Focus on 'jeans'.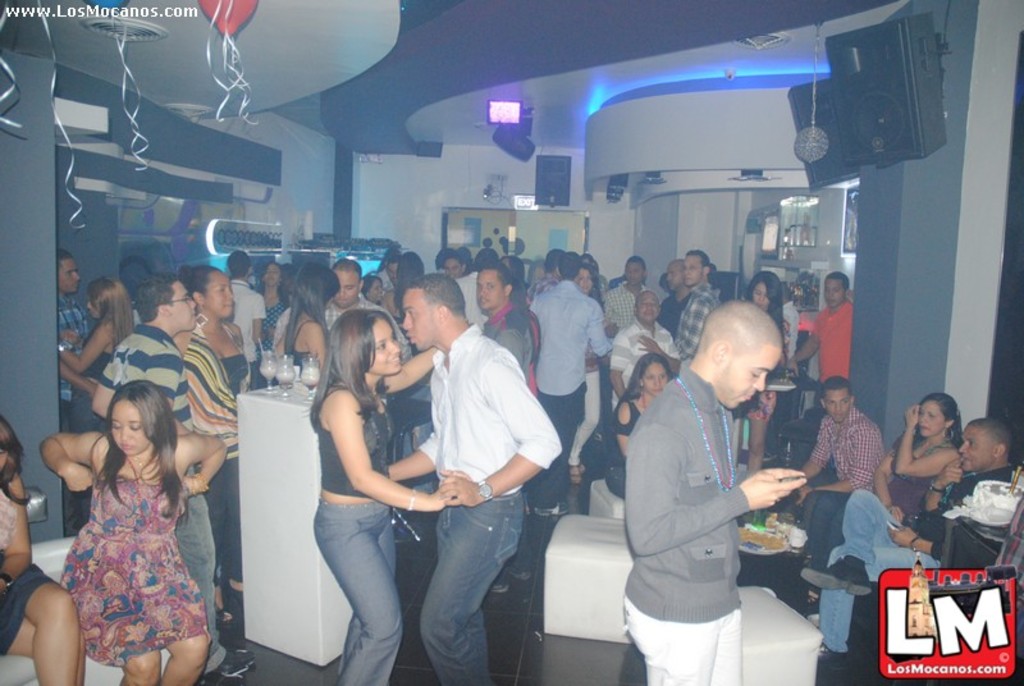
Focused at rect(174, 467, 228, 668).
